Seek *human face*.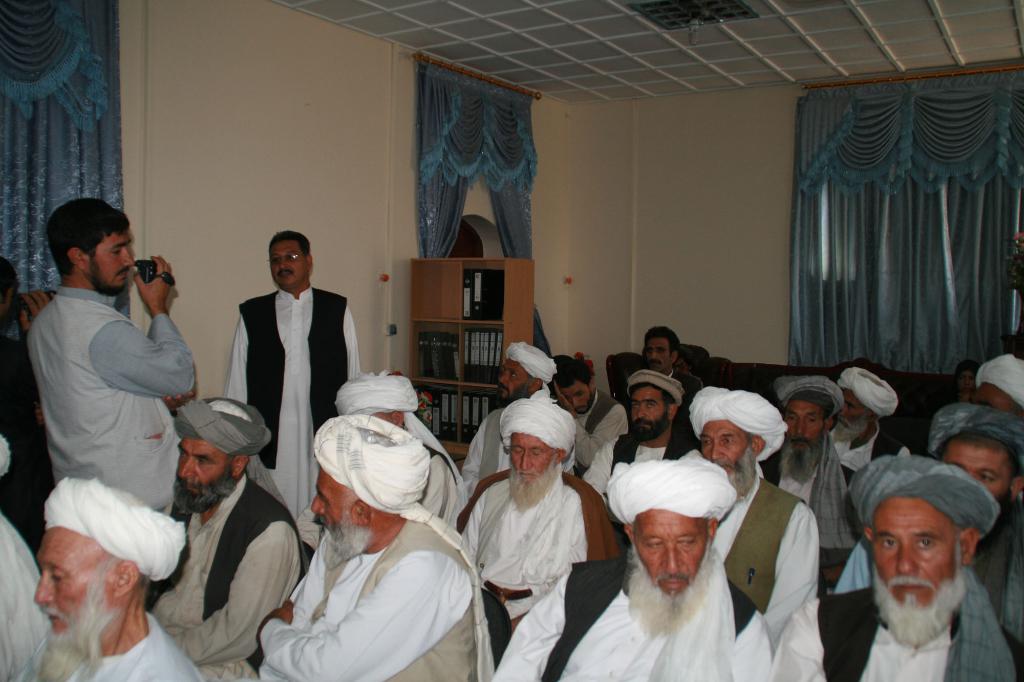
crop(89, 230, 135, 290).
